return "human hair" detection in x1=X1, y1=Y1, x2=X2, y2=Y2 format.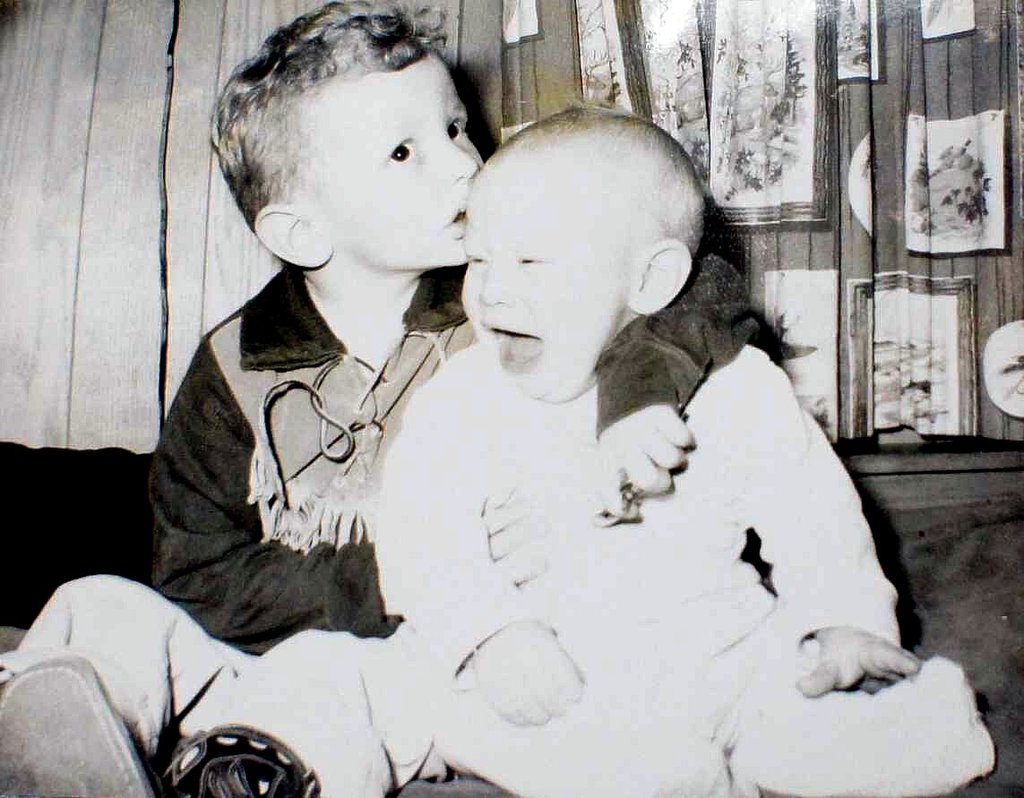
x1=202, y1=25, x2=437, y2=258.
